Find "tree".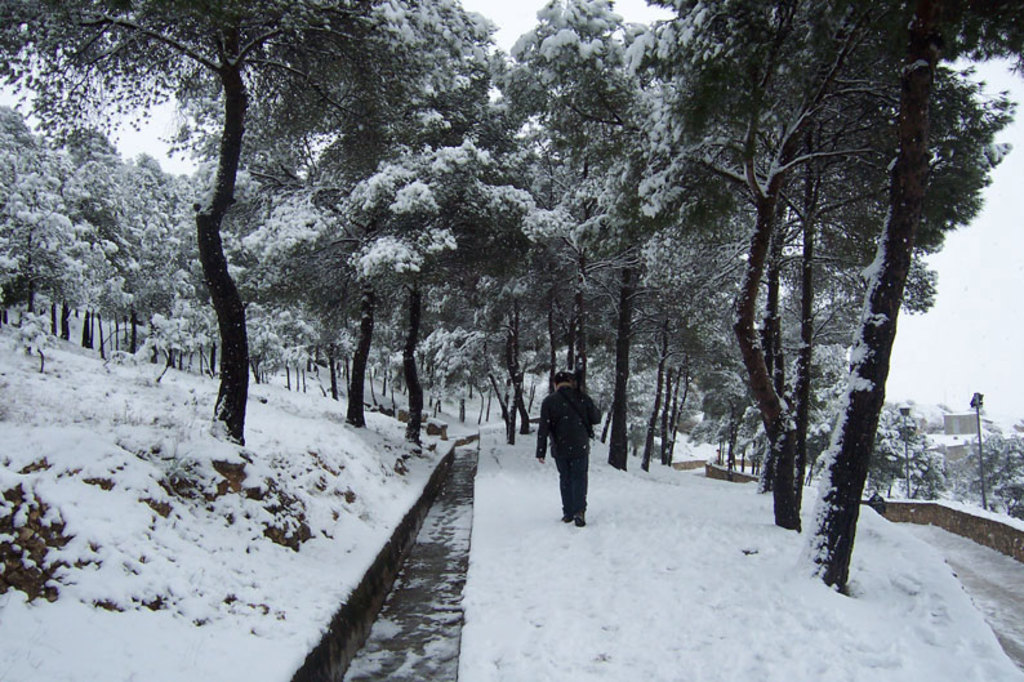
(left=75, top=165, right=172, bottom=338).
